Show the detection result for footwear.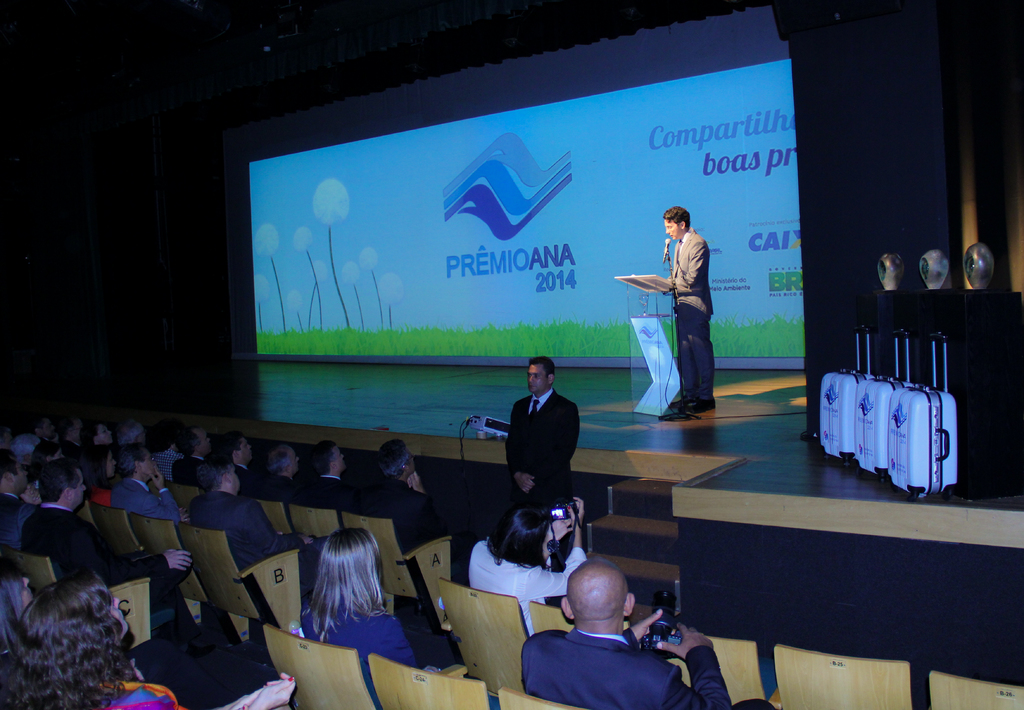
(681,394,730,415).
